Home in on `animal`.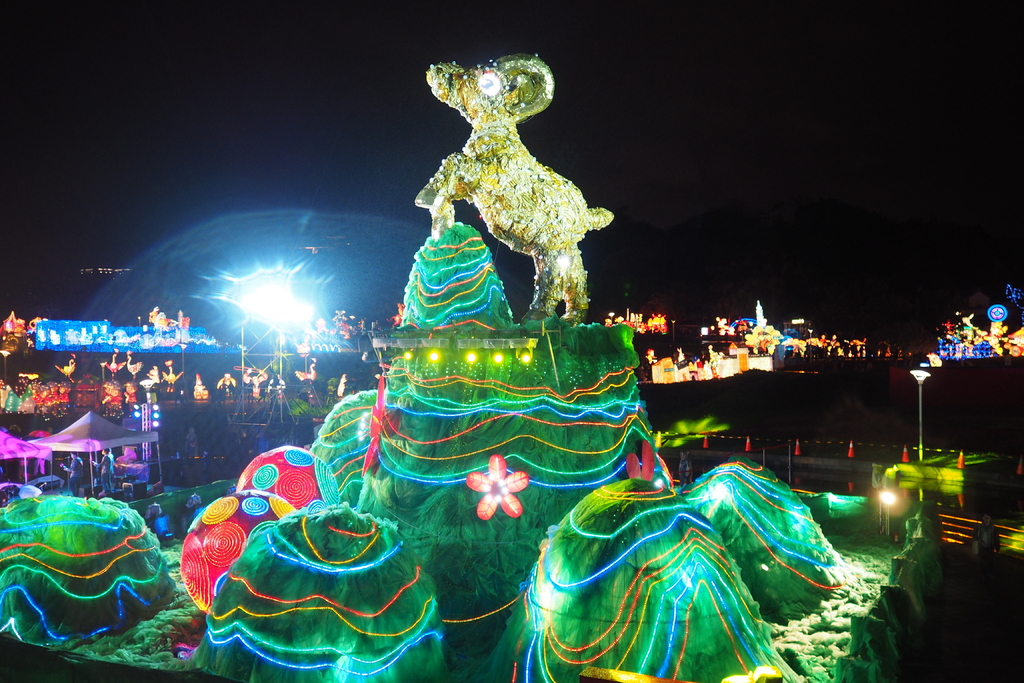
Homed in at 410/49/615/327.
